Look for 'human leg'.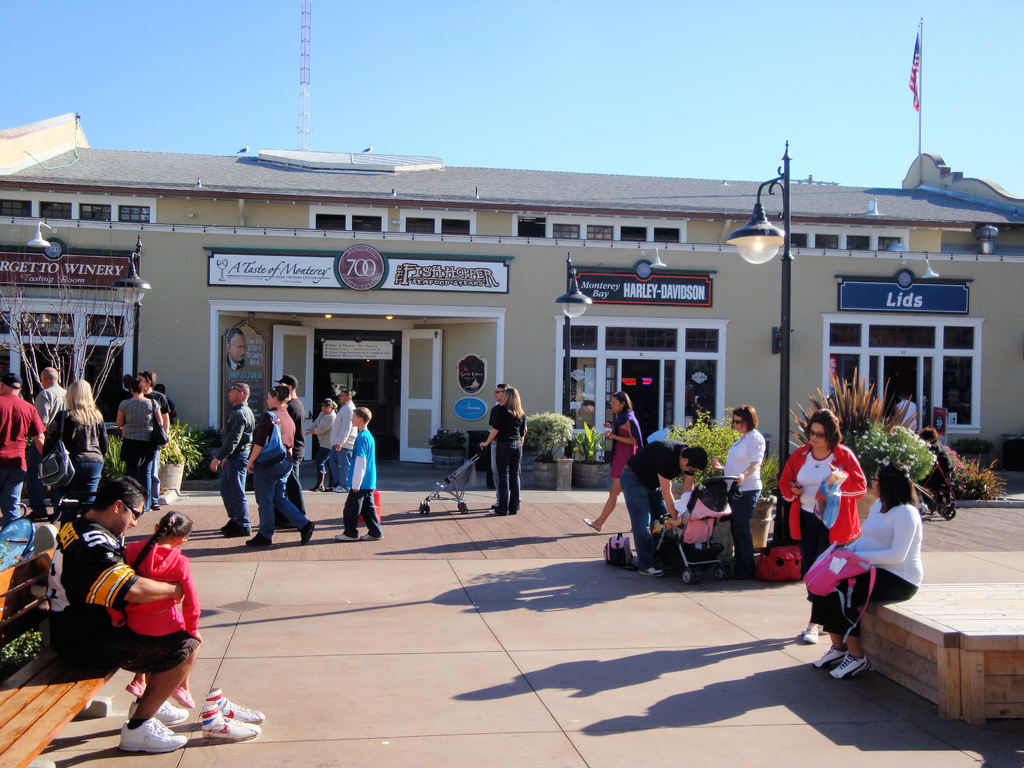
Found: [619, 477, 664, 576].
